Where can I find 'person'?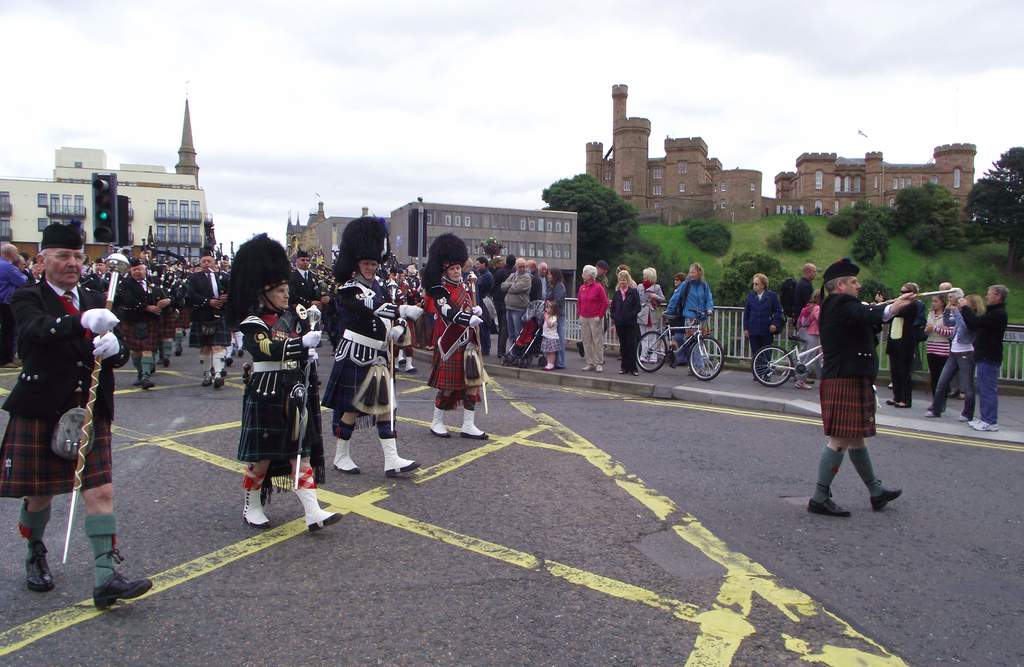
You can find it at region(957, 279, 1011, 446).
